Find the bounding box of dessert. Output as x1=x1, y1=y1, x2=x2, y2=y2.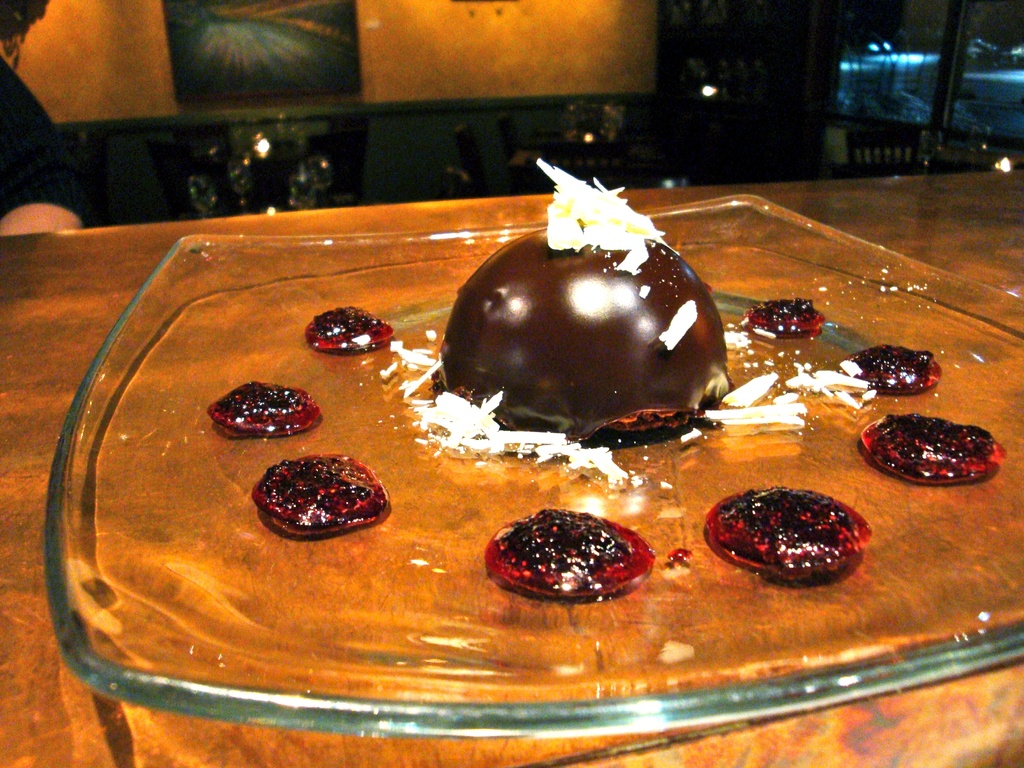
x1=249, y1=457, x2=392, y2=538.
